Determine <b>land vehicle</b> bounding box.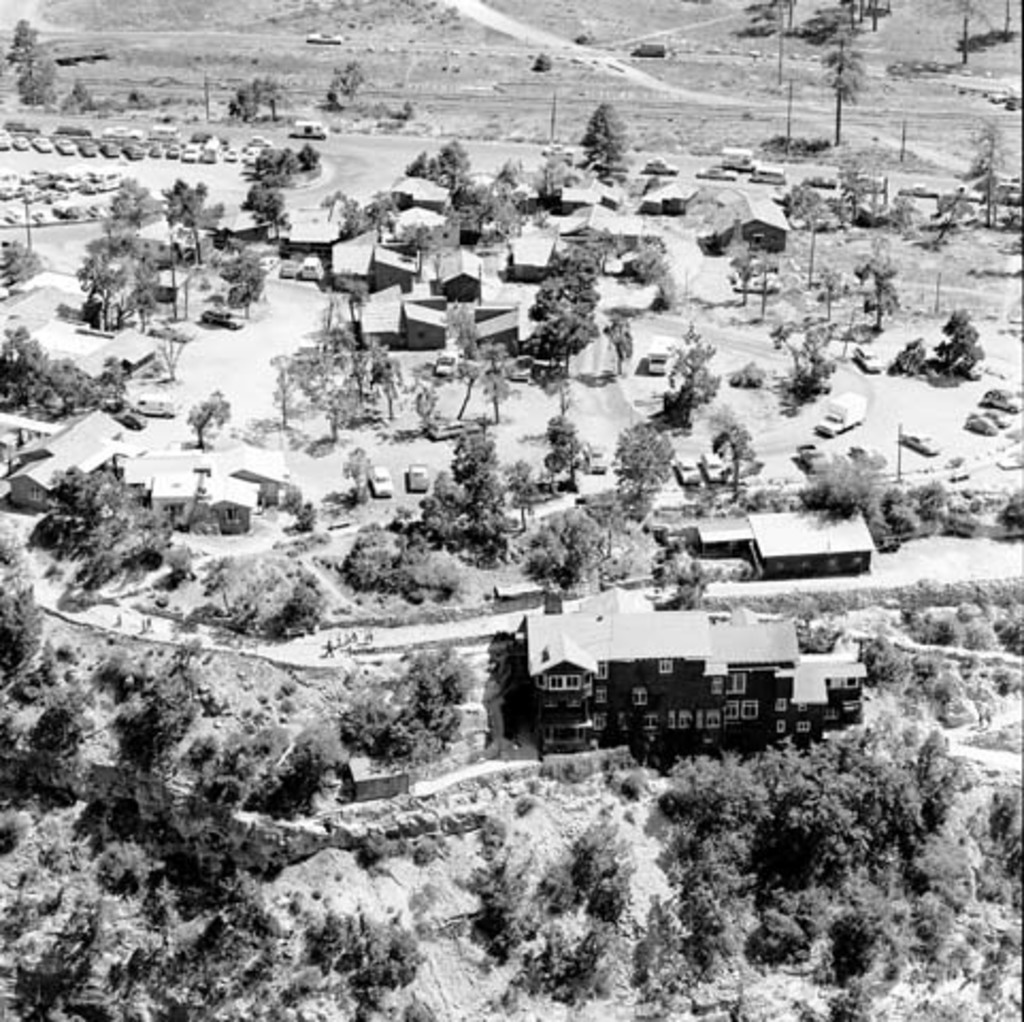
Determined: x1=60, y1=162, x2=83, y2=189.
